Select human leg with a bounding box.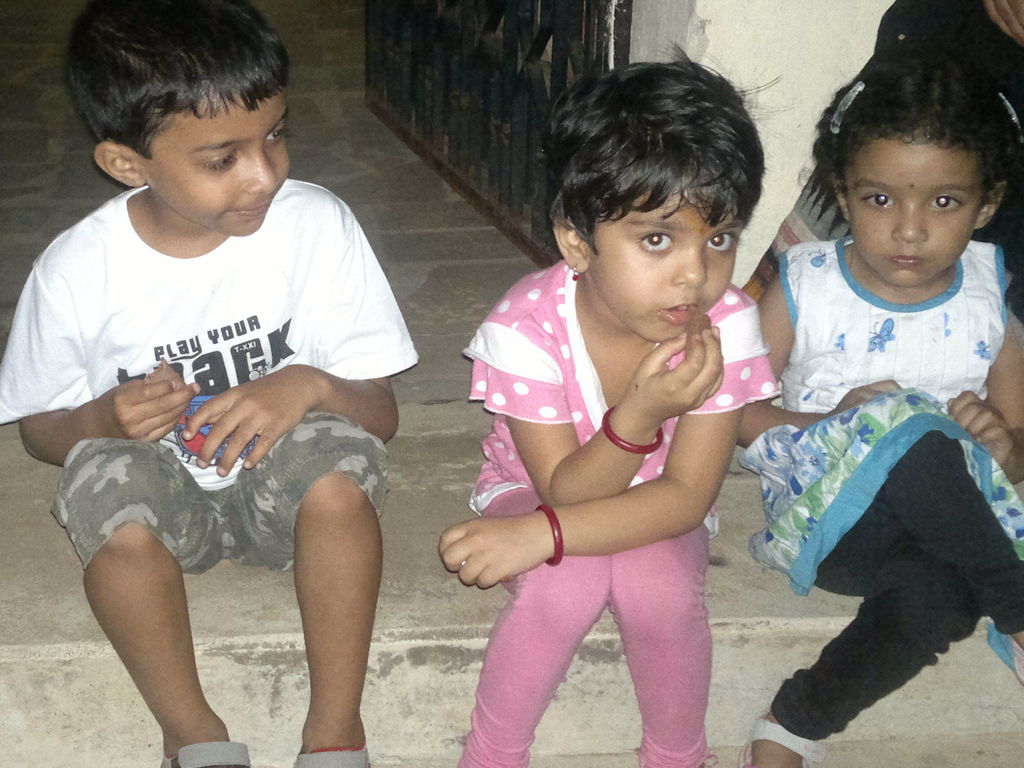
{"x1": 49, "y1": 438, "x2": 230, "y2": 767}.
